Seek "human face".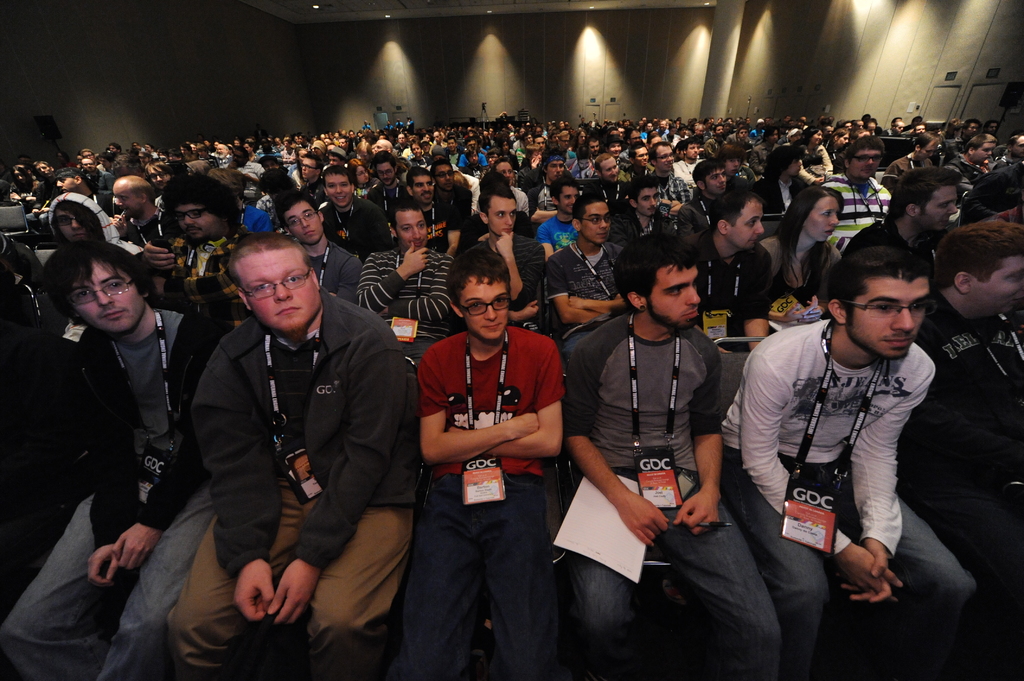
113, 180, 145, 214.
